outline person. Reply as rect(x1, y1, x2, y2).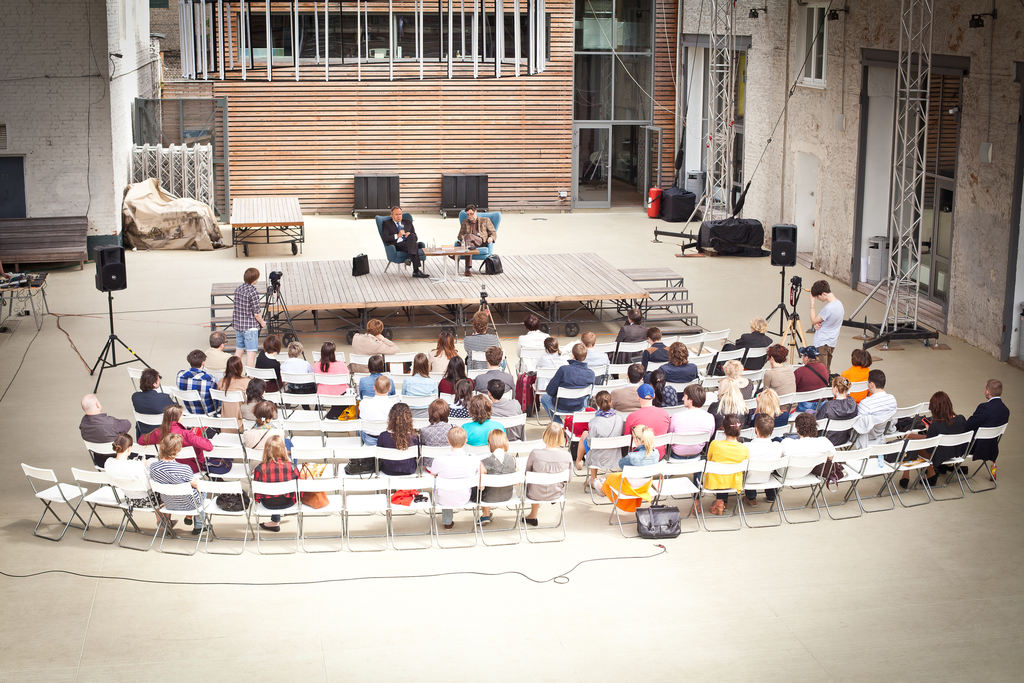
rect(486, 379, 525, 440).
